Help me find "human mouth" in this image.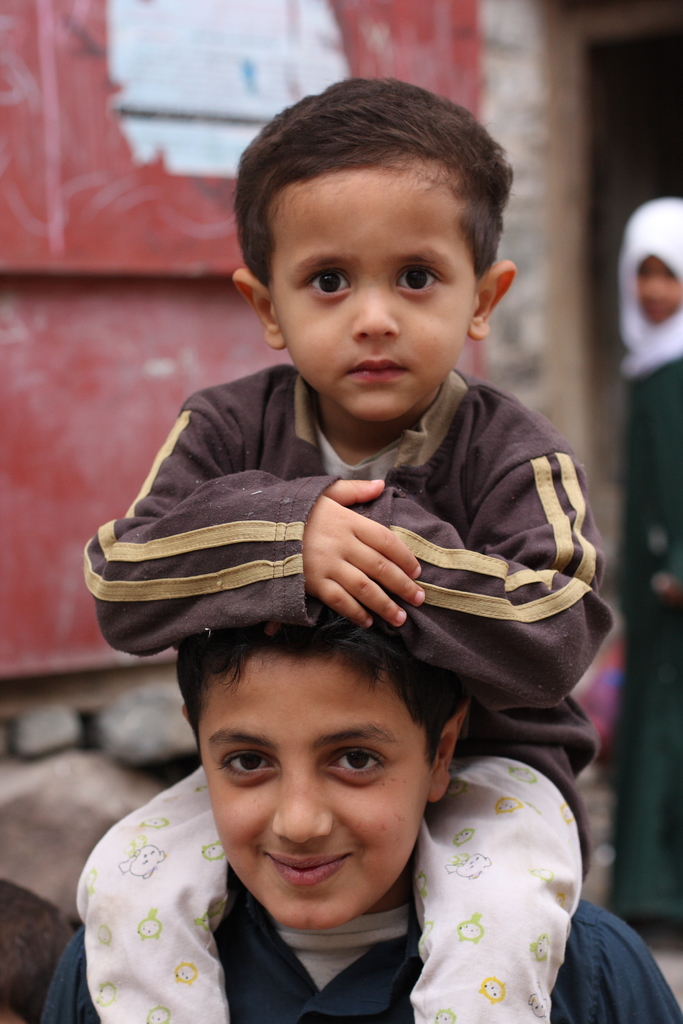
Found it: 348:359:404:380.
